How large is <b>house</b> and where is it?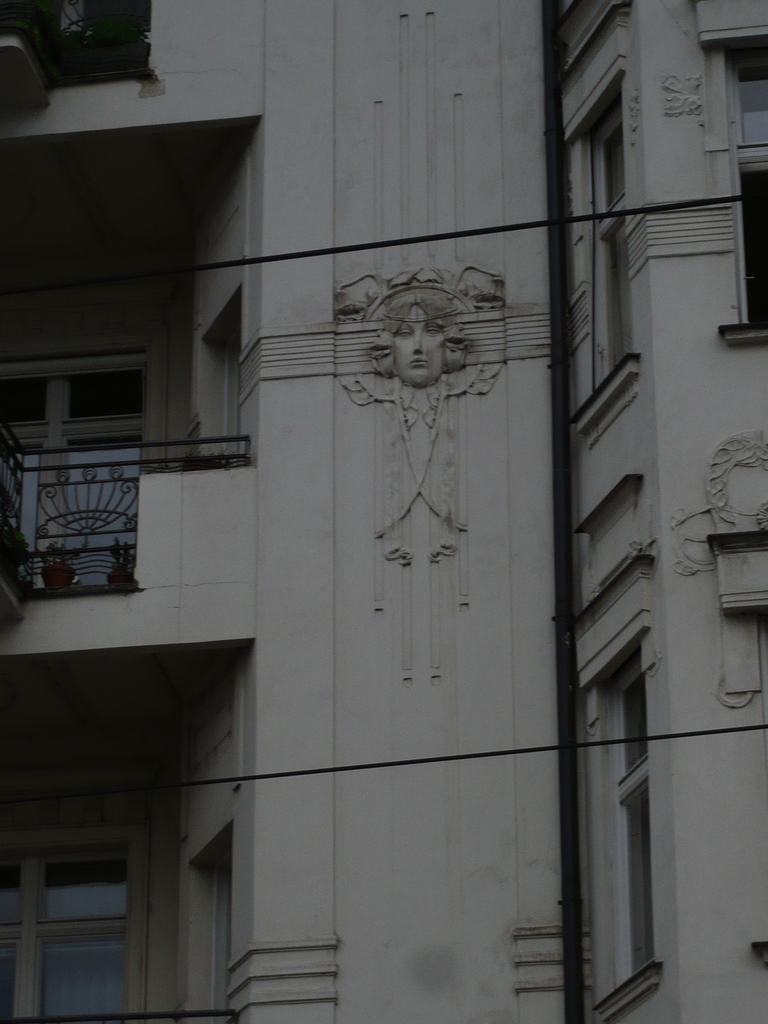
Bounding box: bbox(0, 0, 767, 1023).
